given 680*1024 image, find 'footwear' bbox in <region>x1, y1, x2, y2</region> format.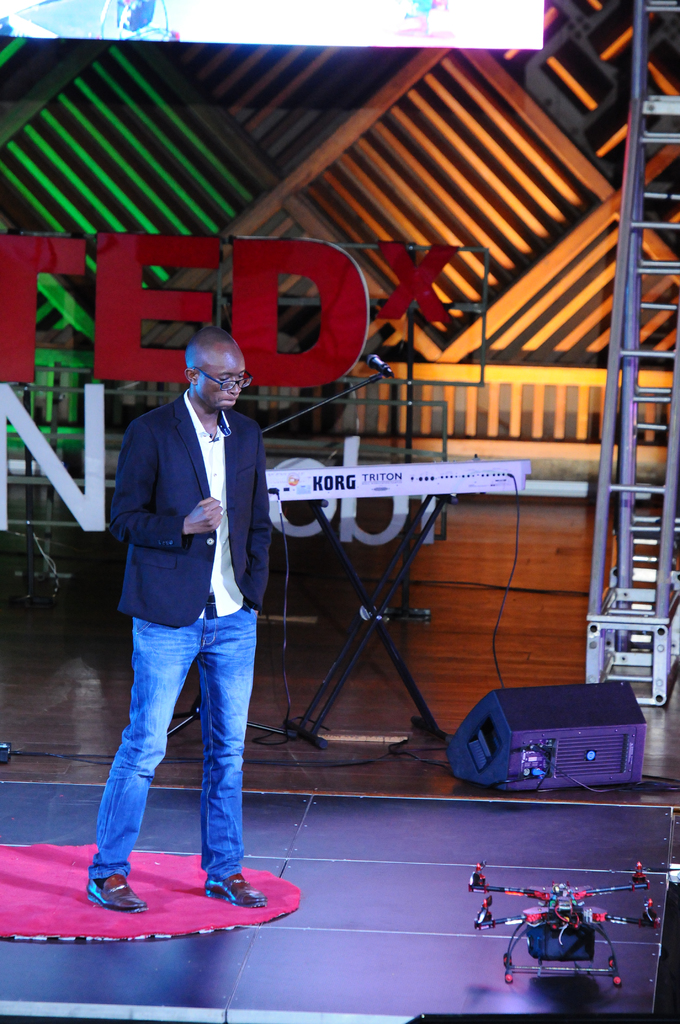
<region>206, 870, 270, 906</region>.
